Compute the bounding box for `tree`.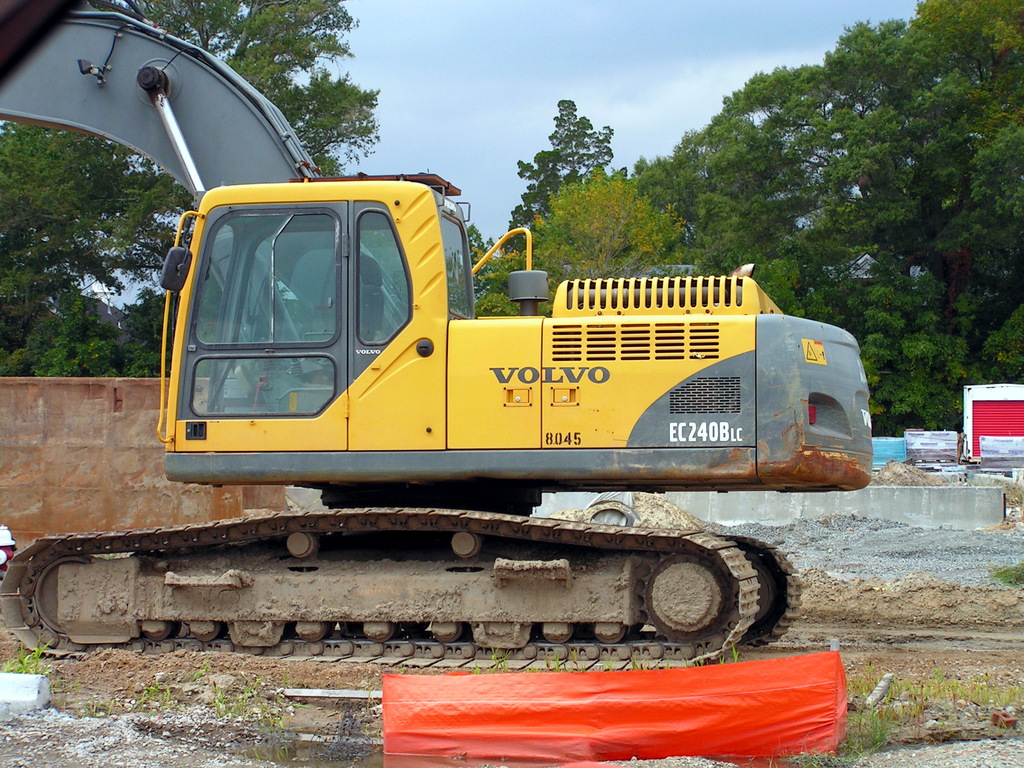
pyautogui.locateOnScreen(470, 177, 698, 312).
